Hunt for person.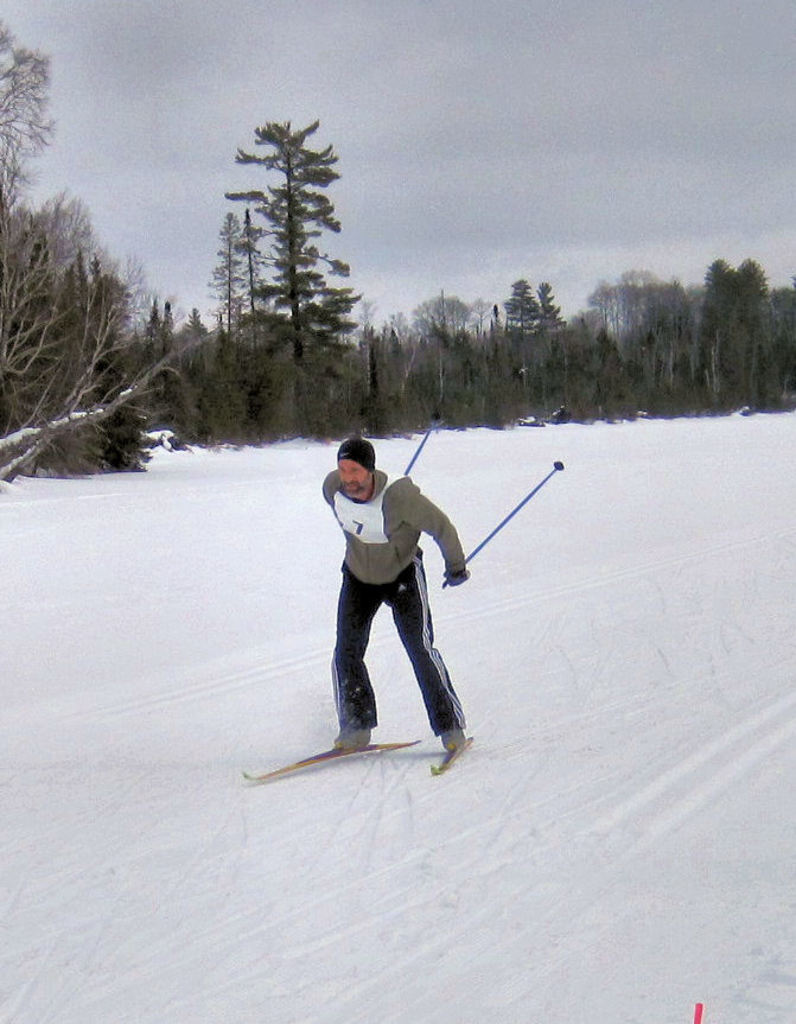
Hunted down at (317,443,470,740).
